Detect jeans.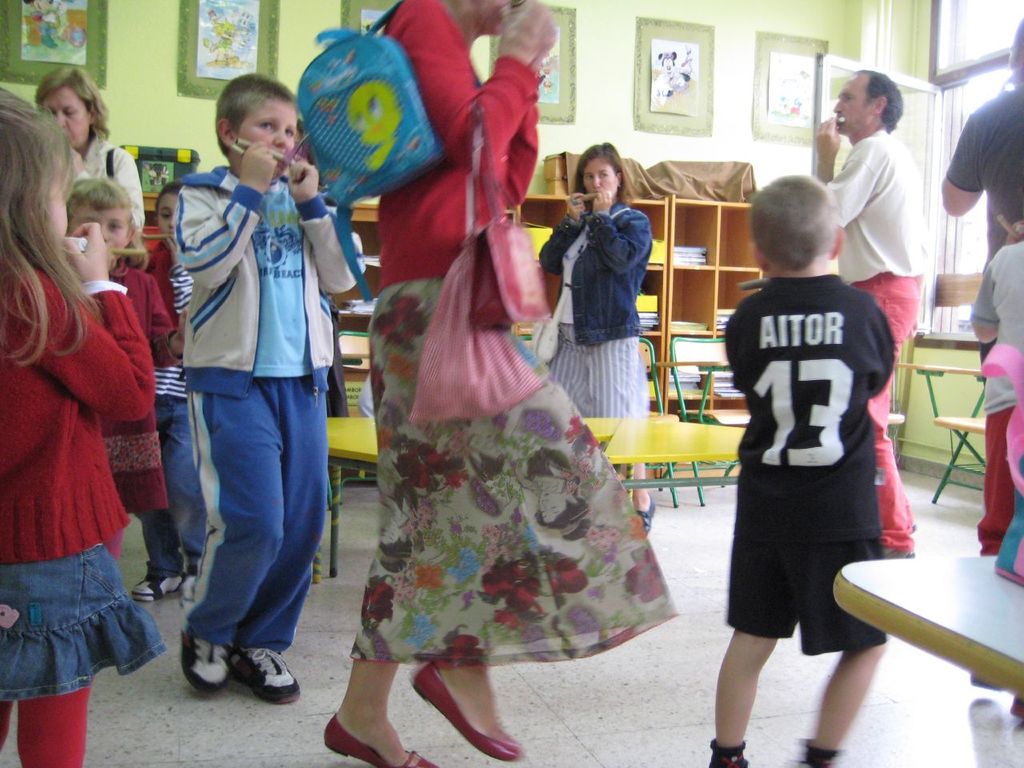
Detected at [left=133, top=398, right=210, bottom=572].
